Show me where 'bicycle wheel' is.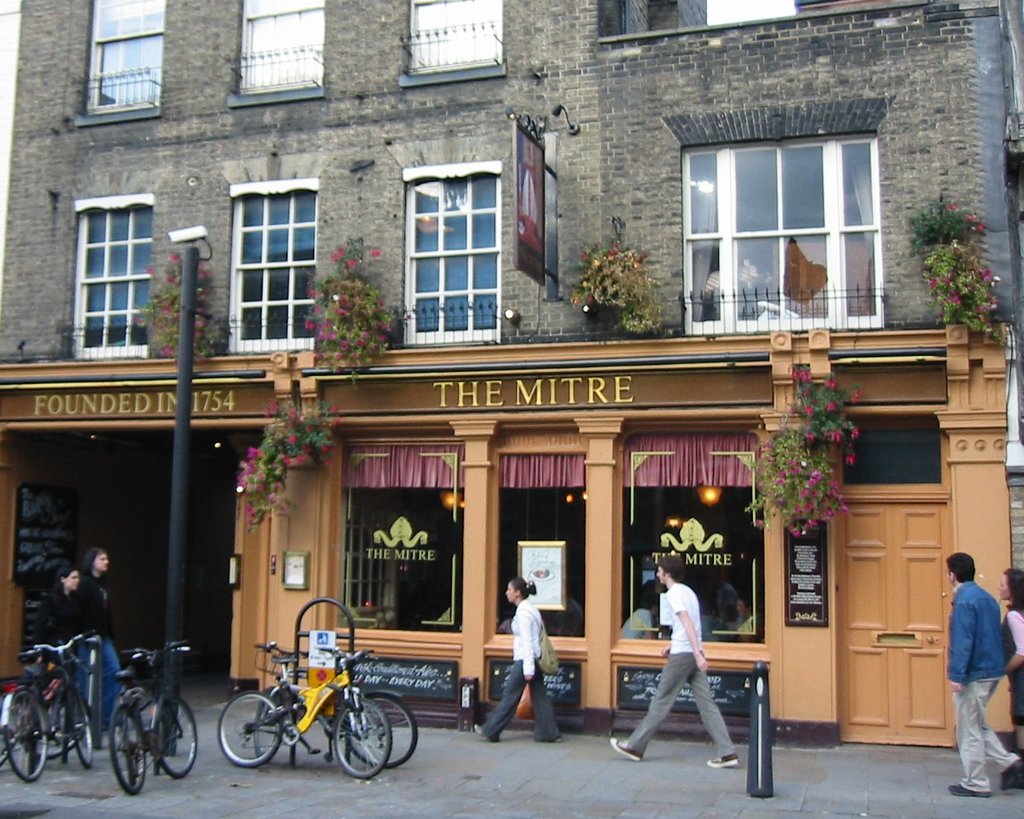
'bicycle wheel' is at pyautogui.locateOnScreen(109, 701, 148, 800).
